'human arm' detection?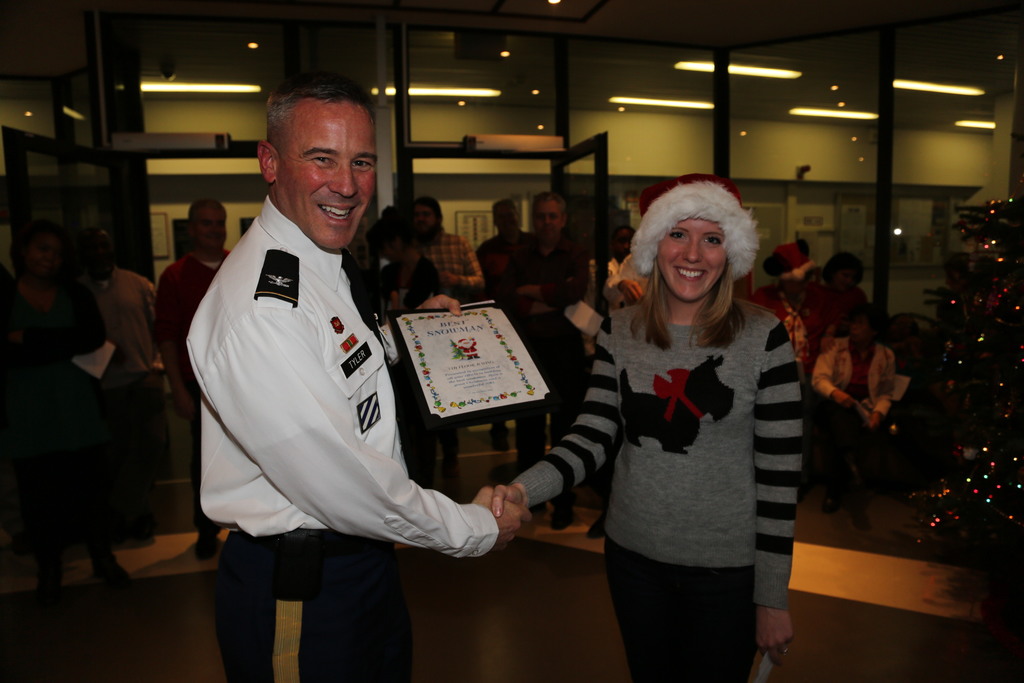
pyautogui.locateOnScreen(516, 242, 586, 311)
